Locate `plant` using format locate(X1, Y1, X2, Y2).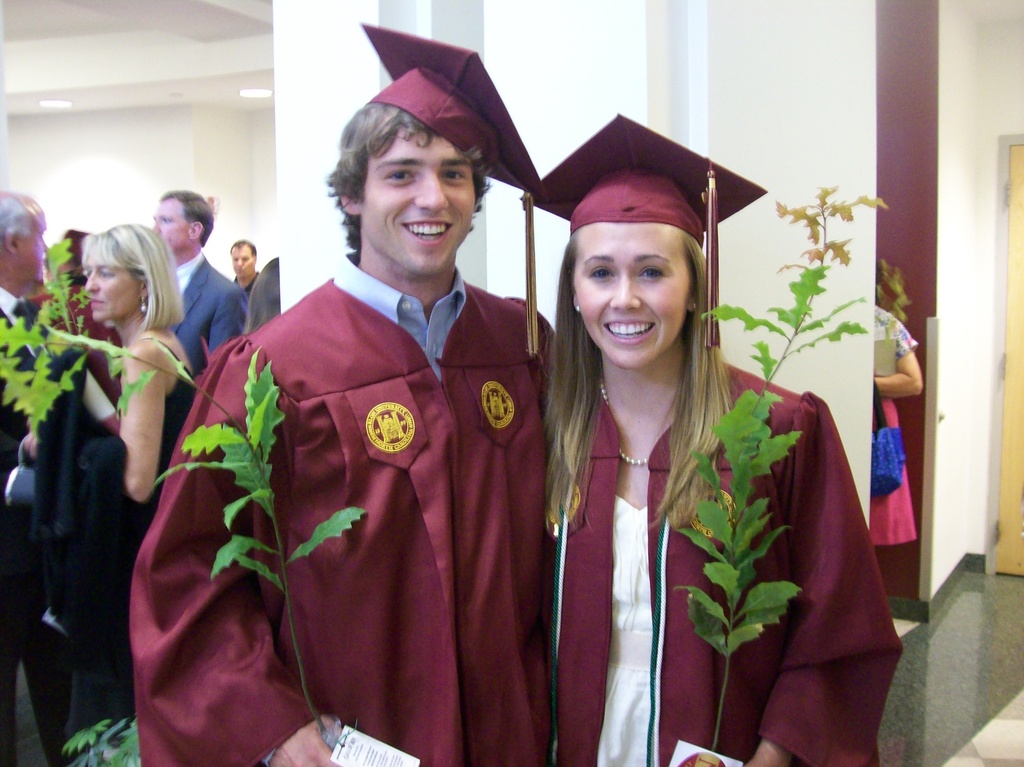
locate(873, 252, 902, 325).
